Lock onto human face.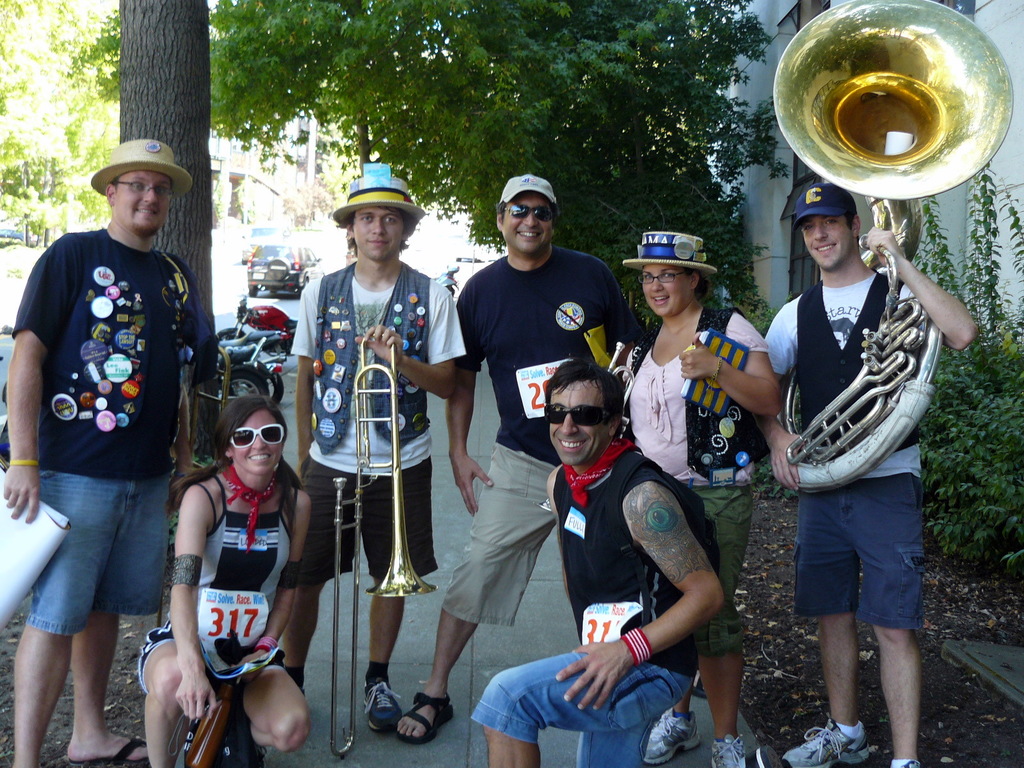
Locked: {"left": 111, "top": 172, "right": 166, "bottom": 232}.
